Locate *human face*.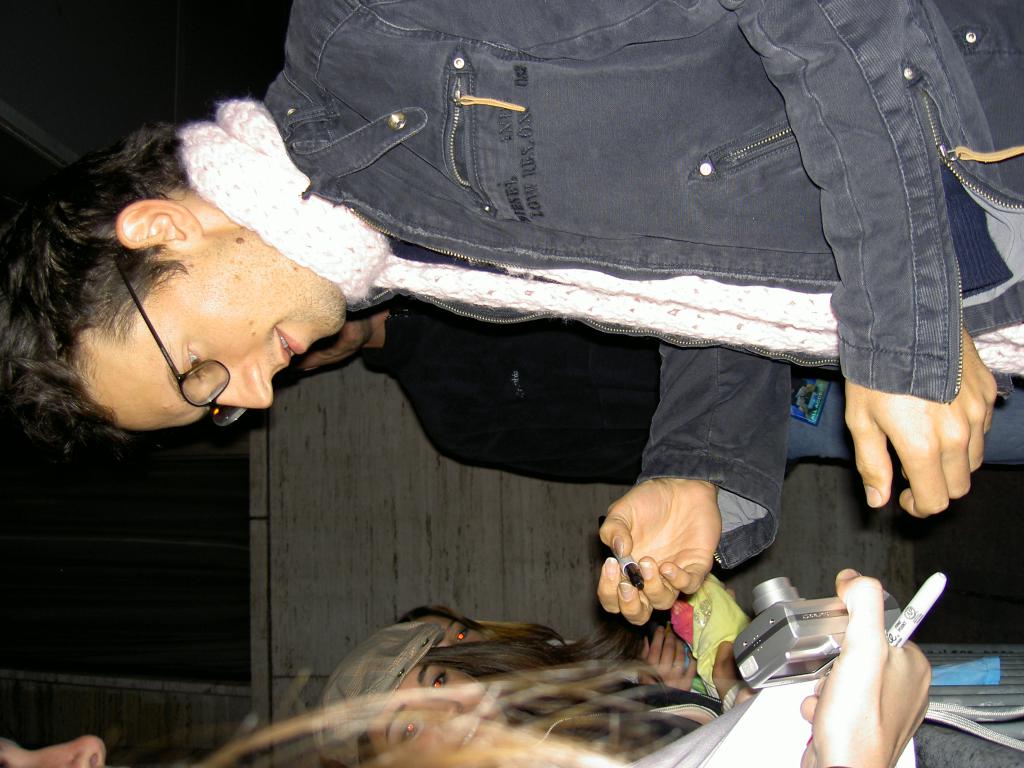
Bounding box: 277 317 366 380.
